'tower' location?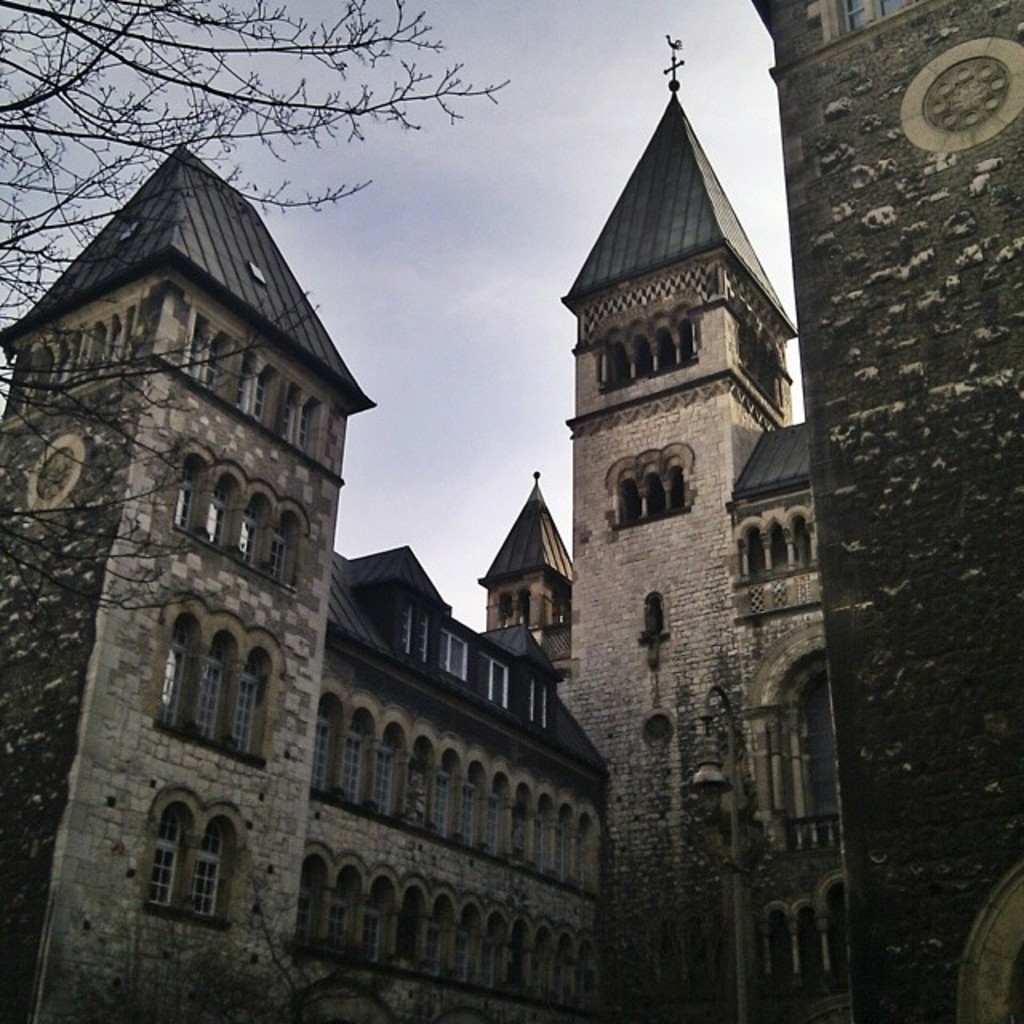
(x1=752, y1=0, x2=1022, y2=1022)
